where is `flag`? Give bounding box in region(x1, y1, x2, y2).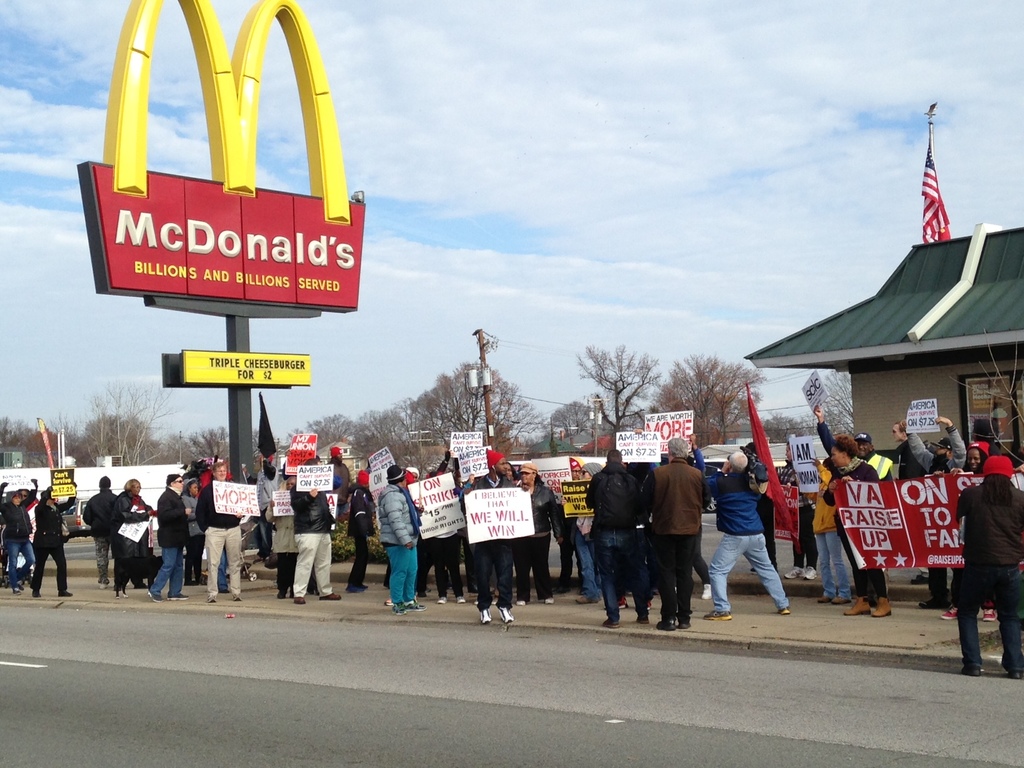
region(255, 385, 280, 466).
